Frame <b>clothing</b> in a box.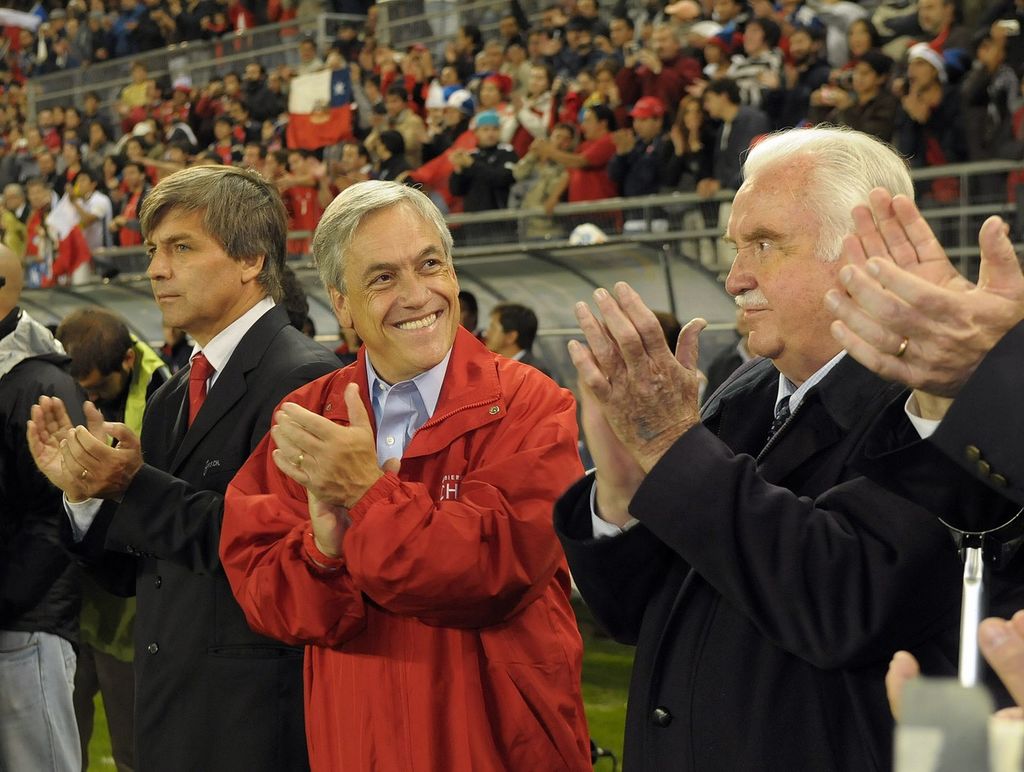
pyautogui.locateOnScreen(548, 351, 982, 771).
